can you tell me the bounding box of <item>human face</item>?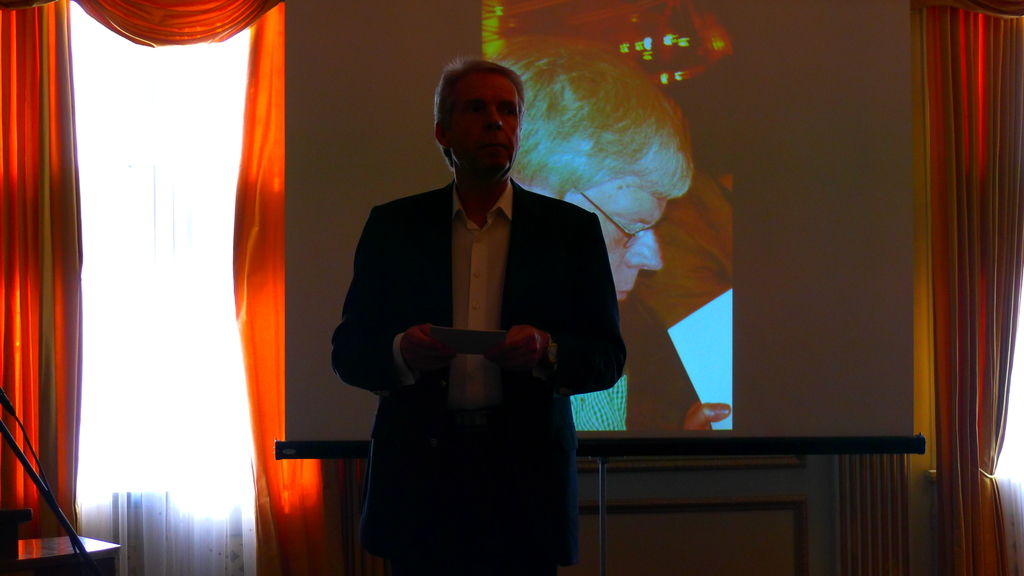
detection(444, 74, 518, 178).
